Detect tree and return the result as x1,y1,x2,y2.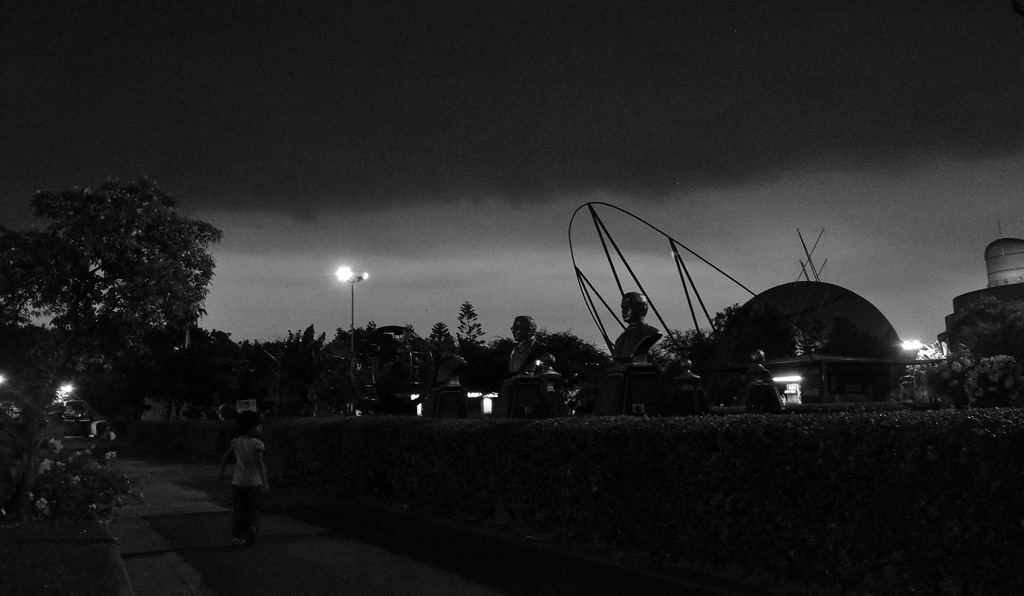
655,302,742,363.
